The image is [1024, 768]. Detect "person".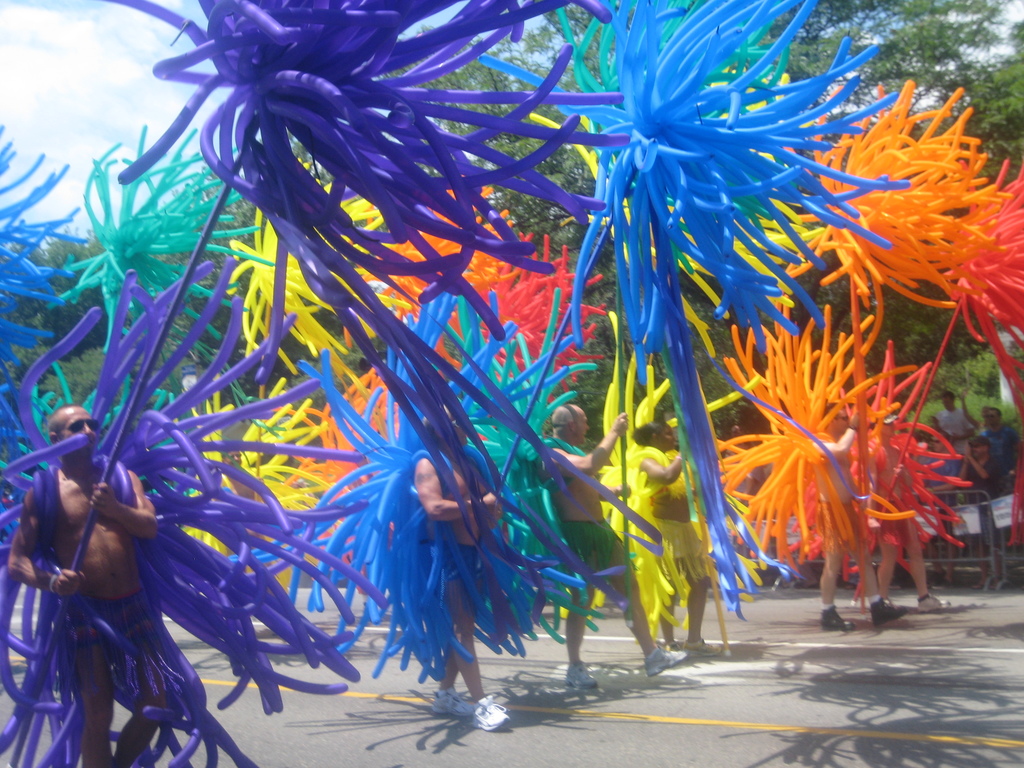
Detection: 631, 418, 716, 657.
